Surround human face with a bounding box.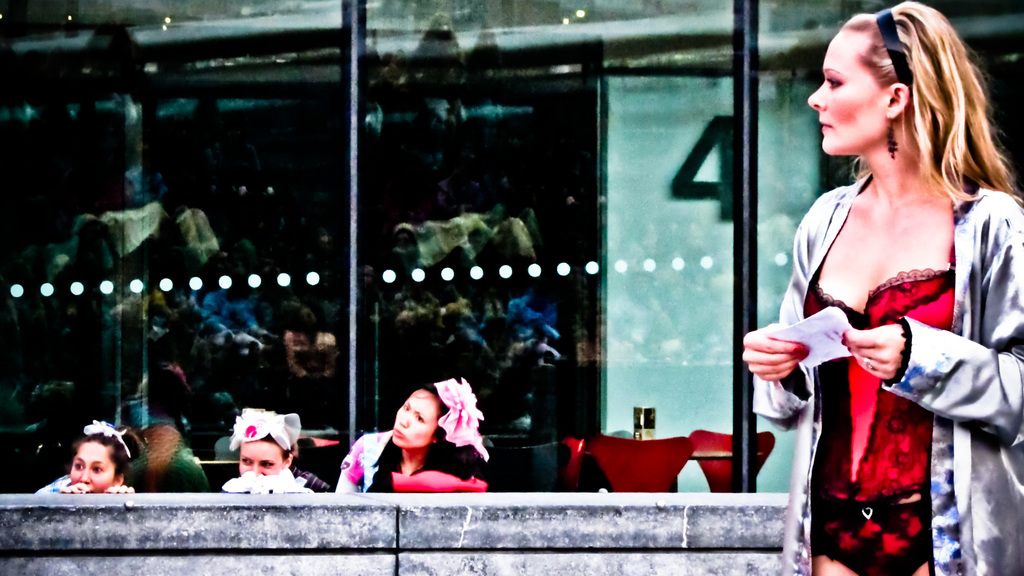
bbox(69, 443, 116, 492).
